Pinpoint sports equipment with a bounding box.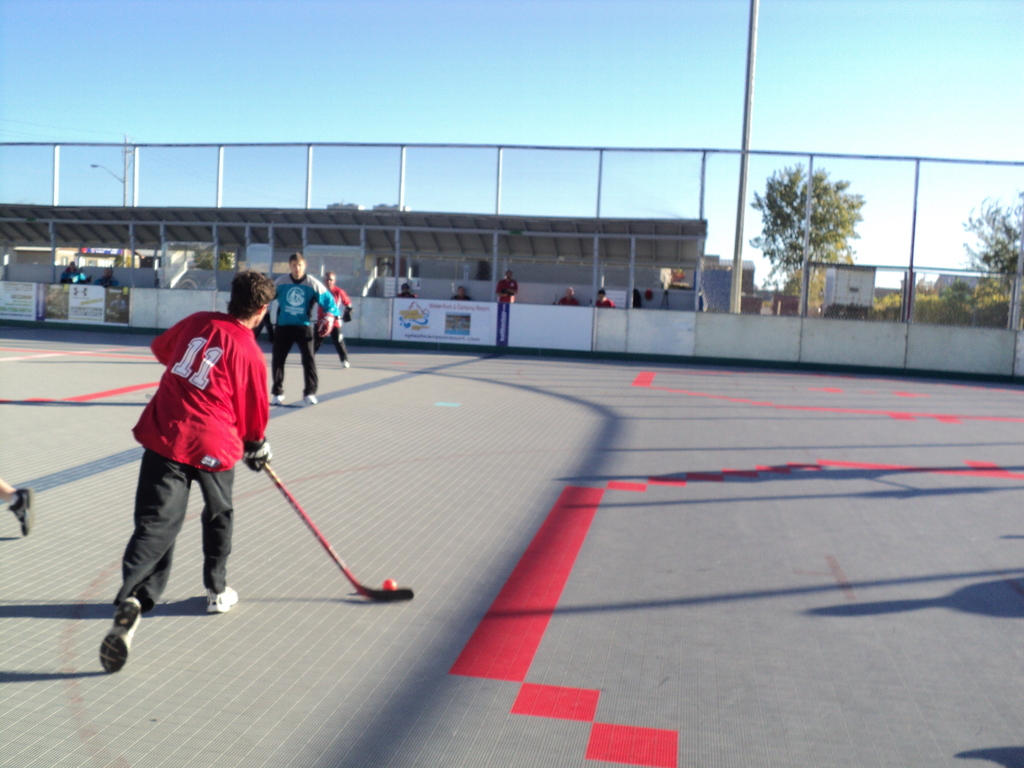
377/573/405/591.
